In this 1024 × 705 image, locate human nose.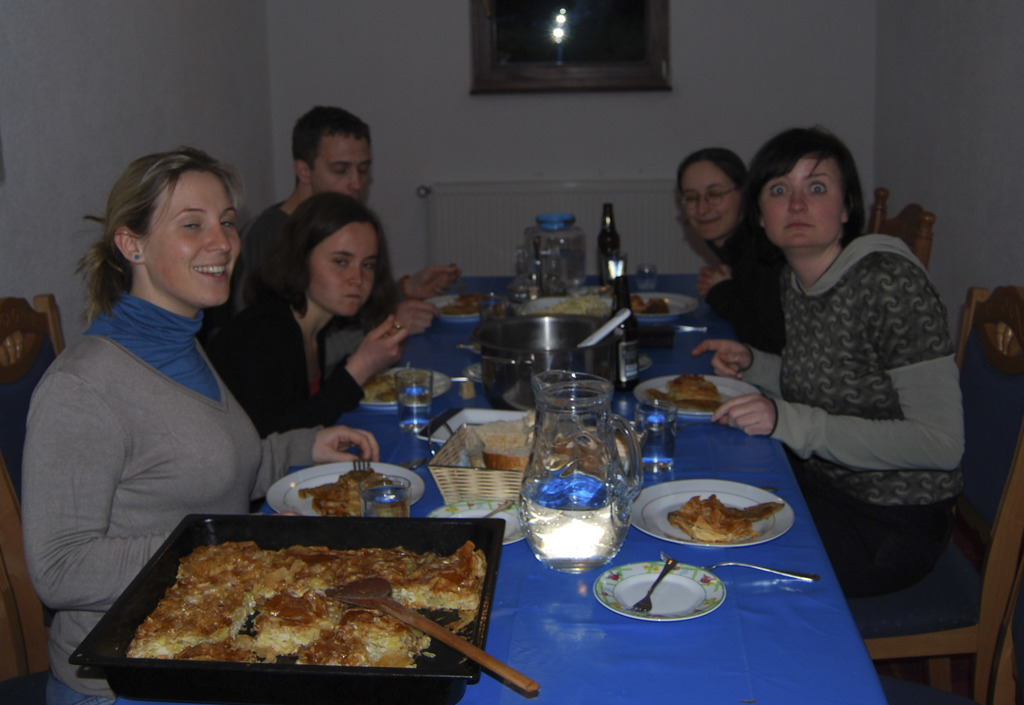
Bounding box: x1=695, y1=197, x2=712, y2=215.
